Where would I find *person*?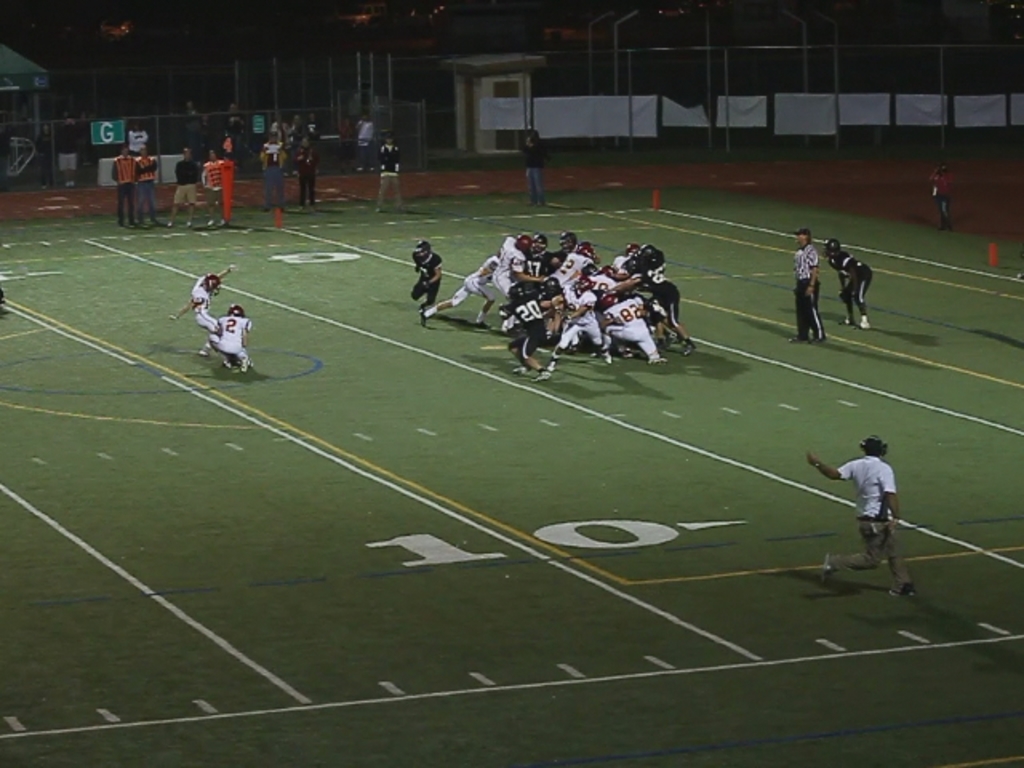
At <box>931,171,952,229</box>.
